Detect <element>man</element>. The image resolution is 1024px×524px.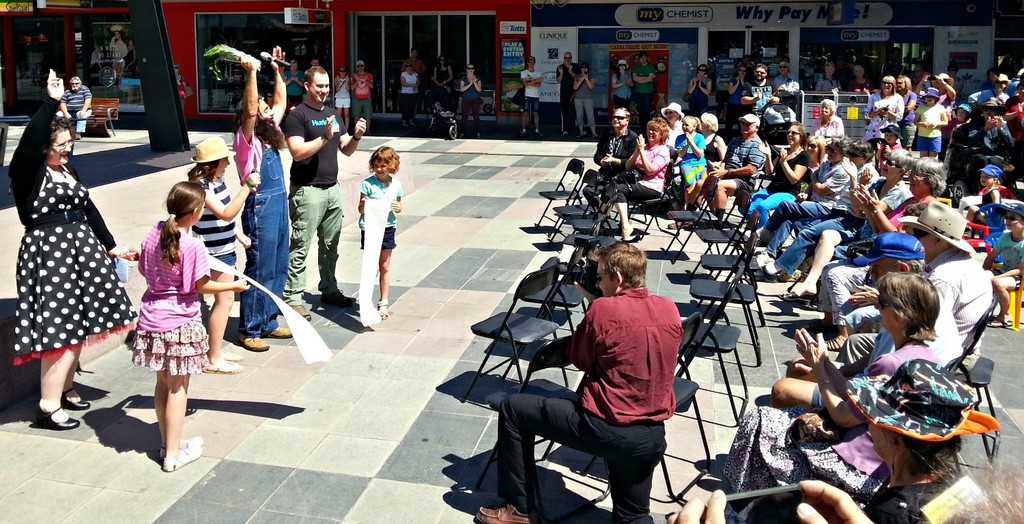
select_region(629, 51, 662, 133).
